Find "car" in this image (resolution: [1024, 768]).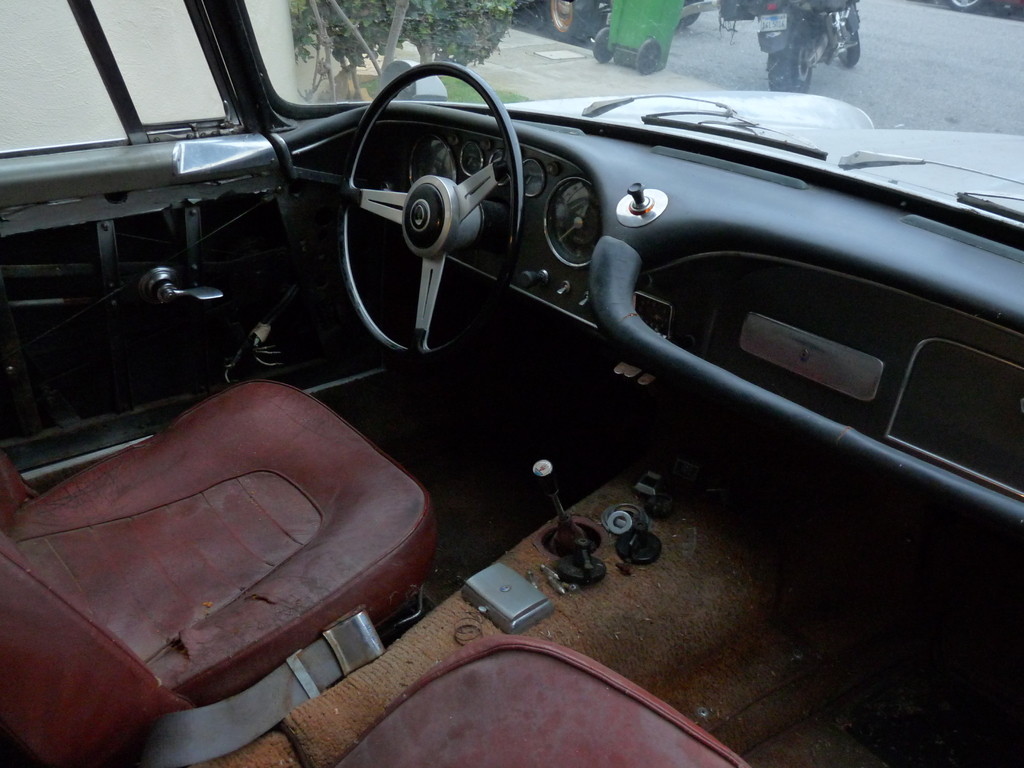
[0,0,1023,767].
